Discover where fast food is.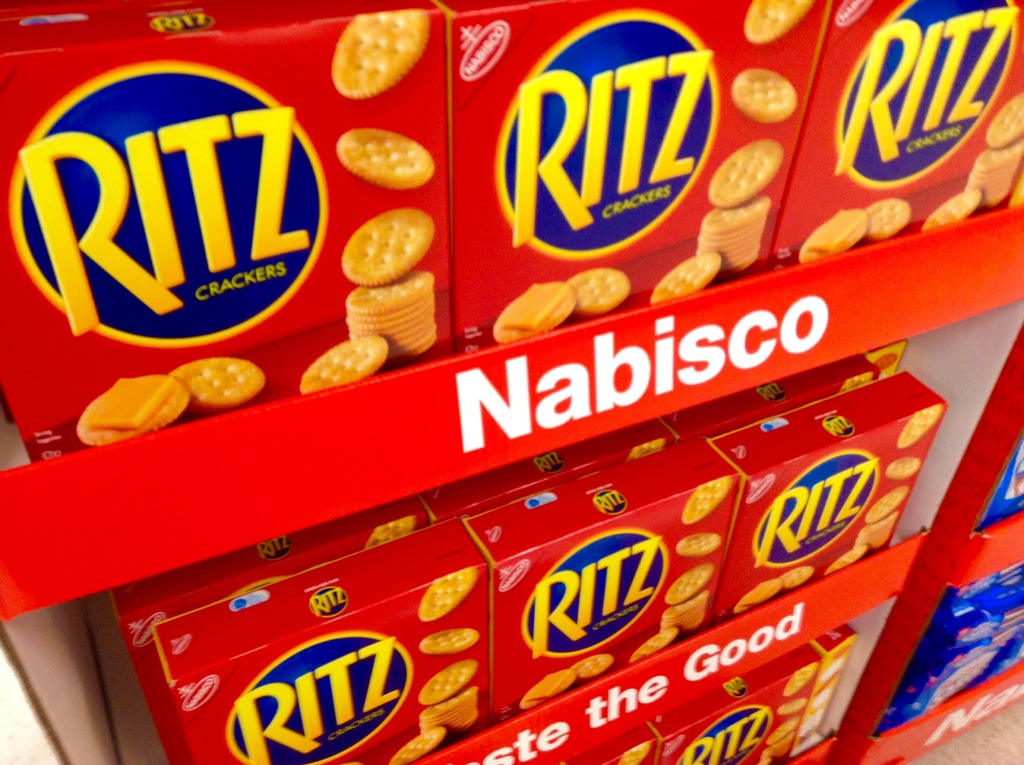
Discovered at bbox(888, 451, 922, 481).
